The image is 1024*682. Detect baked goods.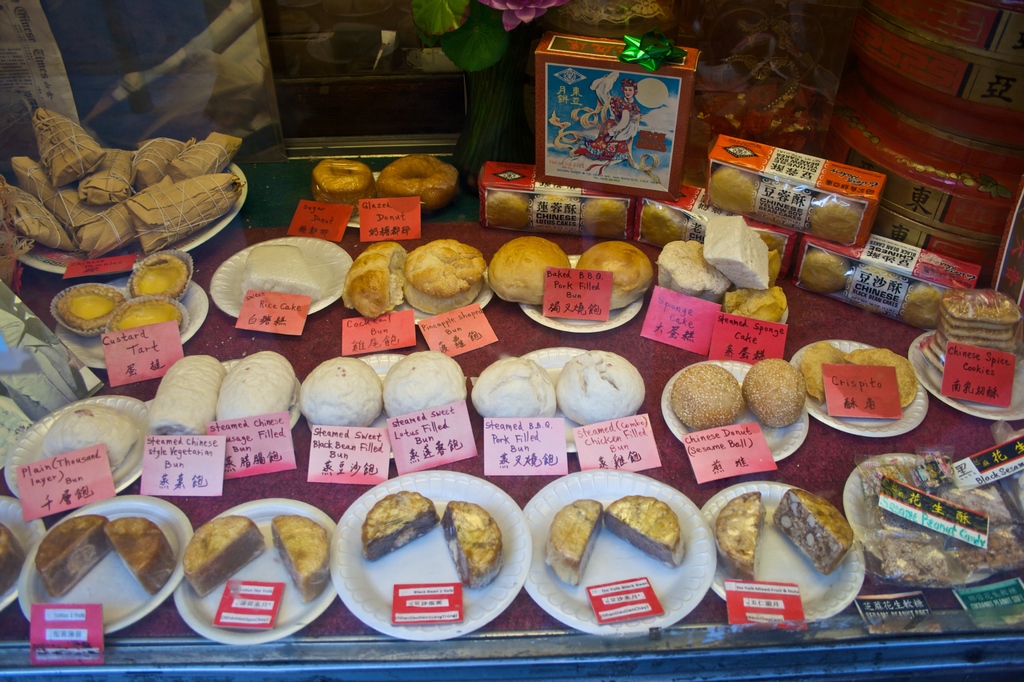
Detection: 152:353:223:441.
